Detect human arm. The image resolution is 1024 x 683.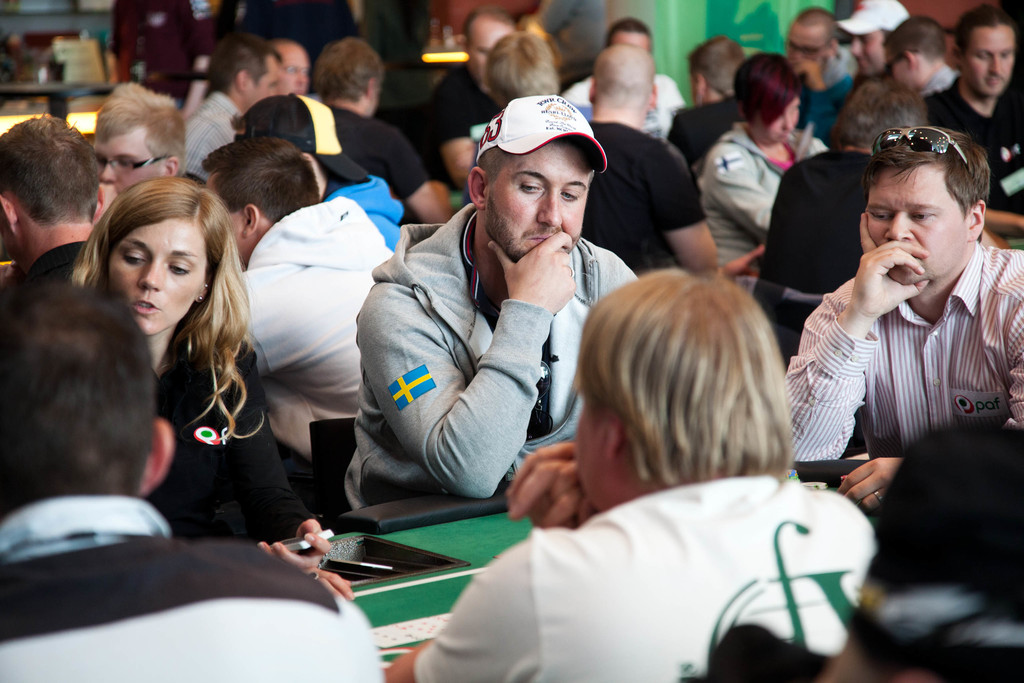
bbox(436, 83, 479, 187).
